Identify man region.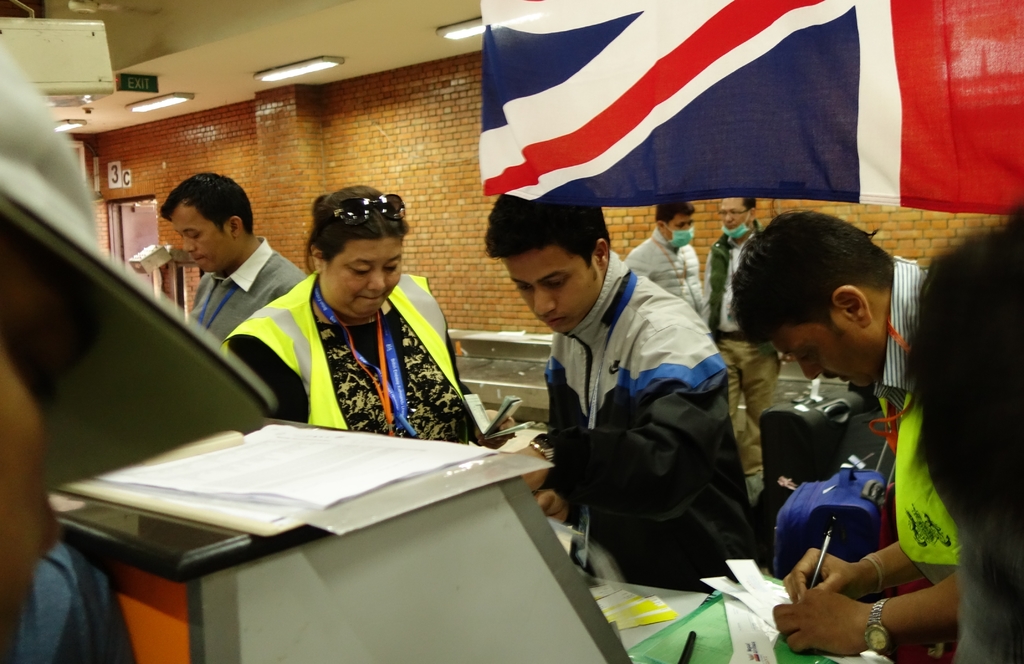
Region: l=155, t=170, r=312, b=352.
